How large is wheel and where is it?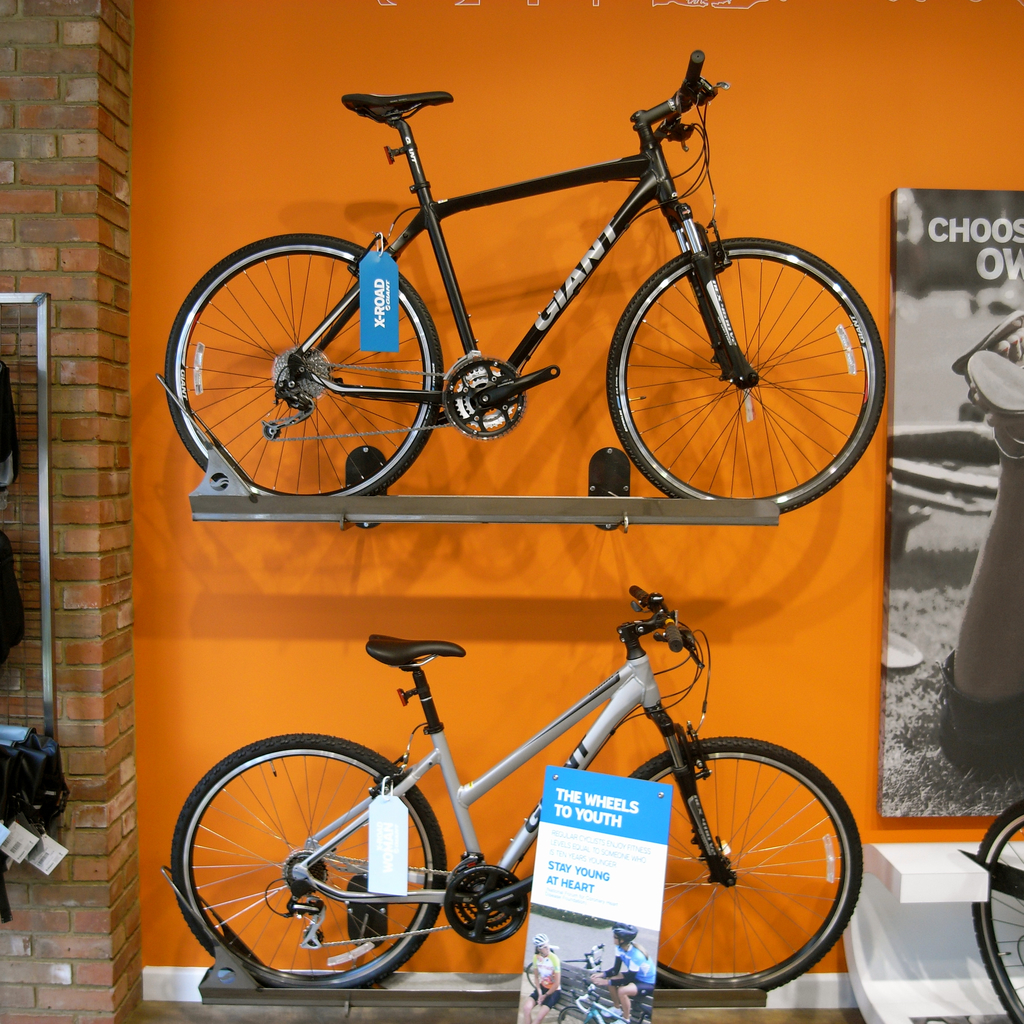
Bounding box: box=[177, 750, 449, 998].
